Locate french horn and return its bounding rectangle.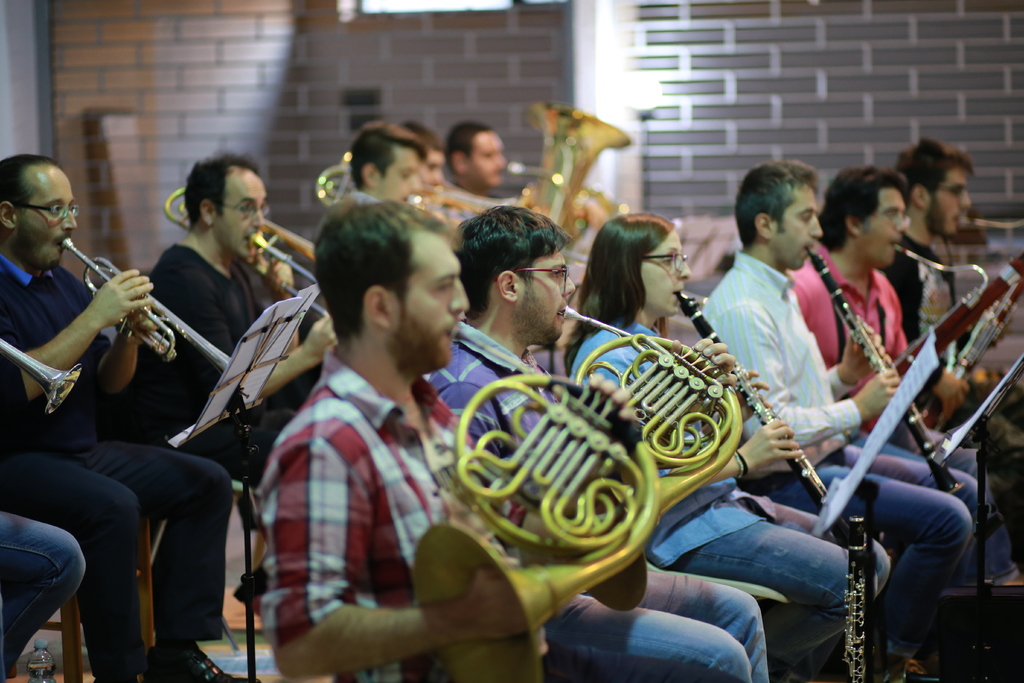
<bbox>56, 230, 237, 370</bbox>.
